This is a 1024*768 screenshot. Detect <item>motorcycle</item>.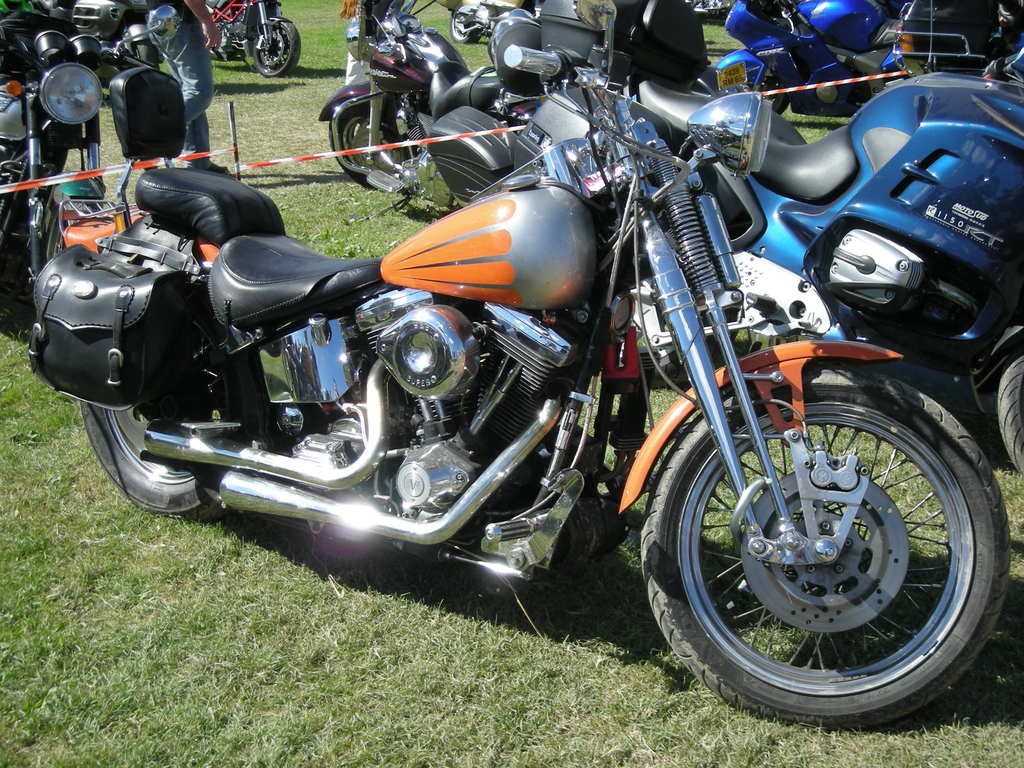
(left=0, top=4, right=177, bottom=330).
